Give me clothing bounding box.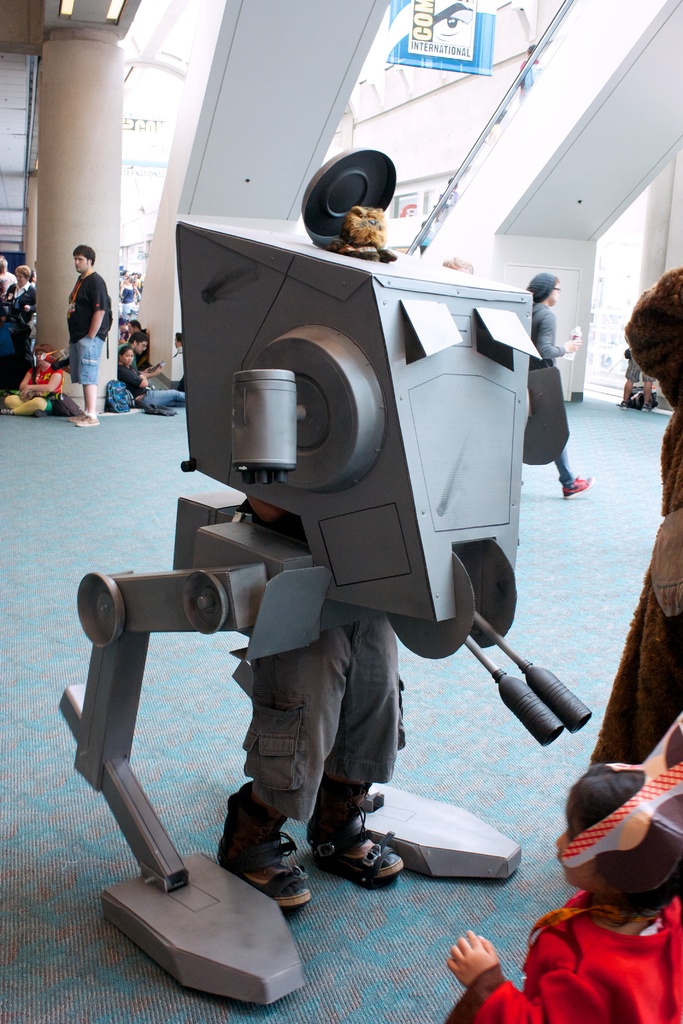
(x1=515, y1=881, x2=662, y2=1011).
